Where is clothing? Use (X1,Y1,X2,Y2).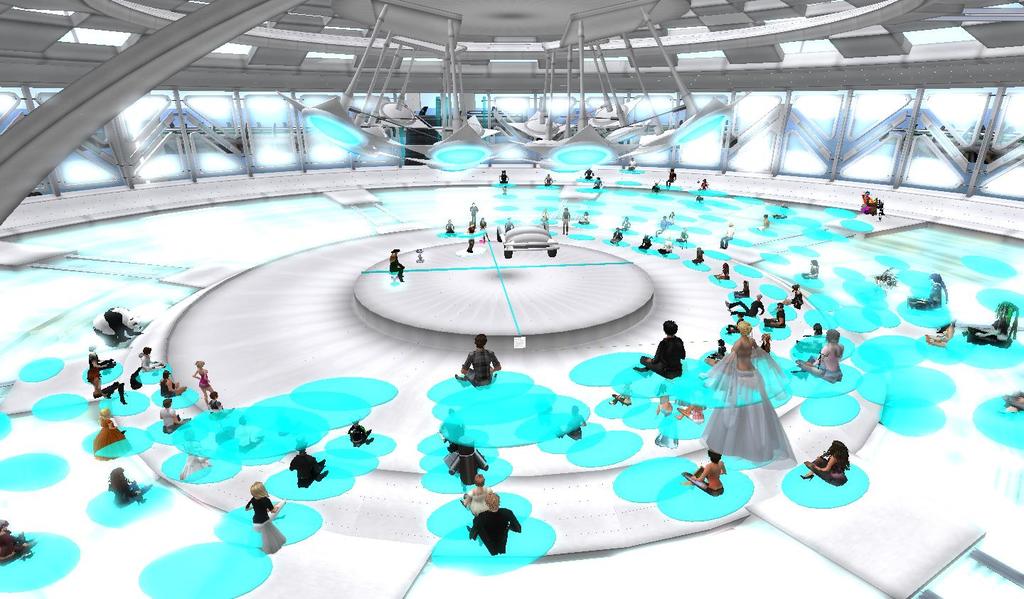
(199,367,210,390).
